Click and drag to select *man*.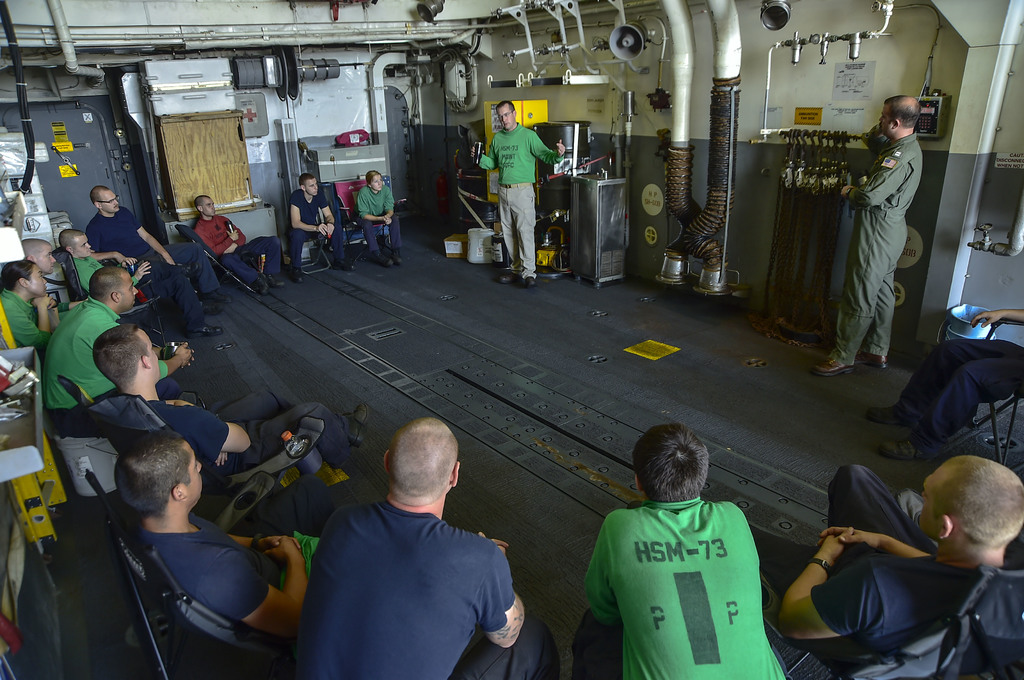
Selection: locate(115, 428, 328, 647).
